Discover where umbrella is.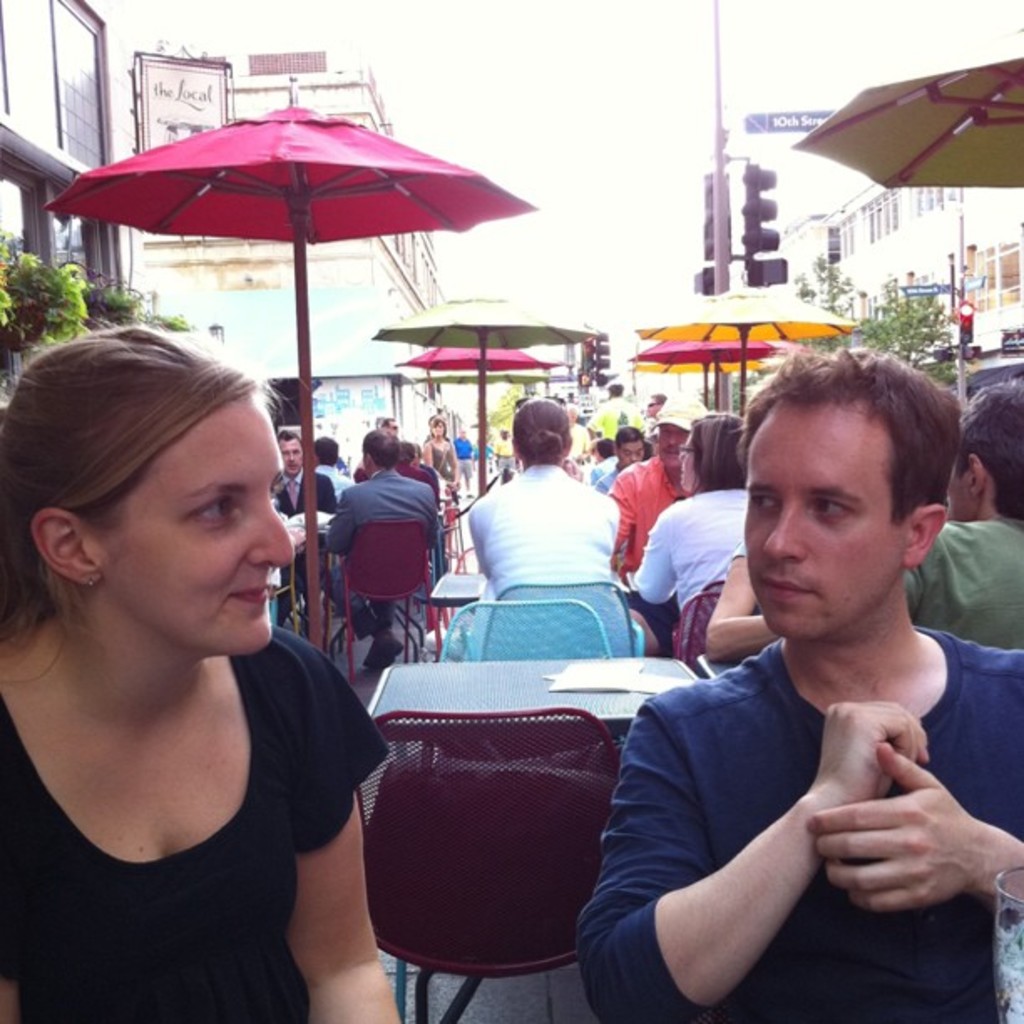
Discovered at <bbox>632, 288, 847, 422</bbox>.
